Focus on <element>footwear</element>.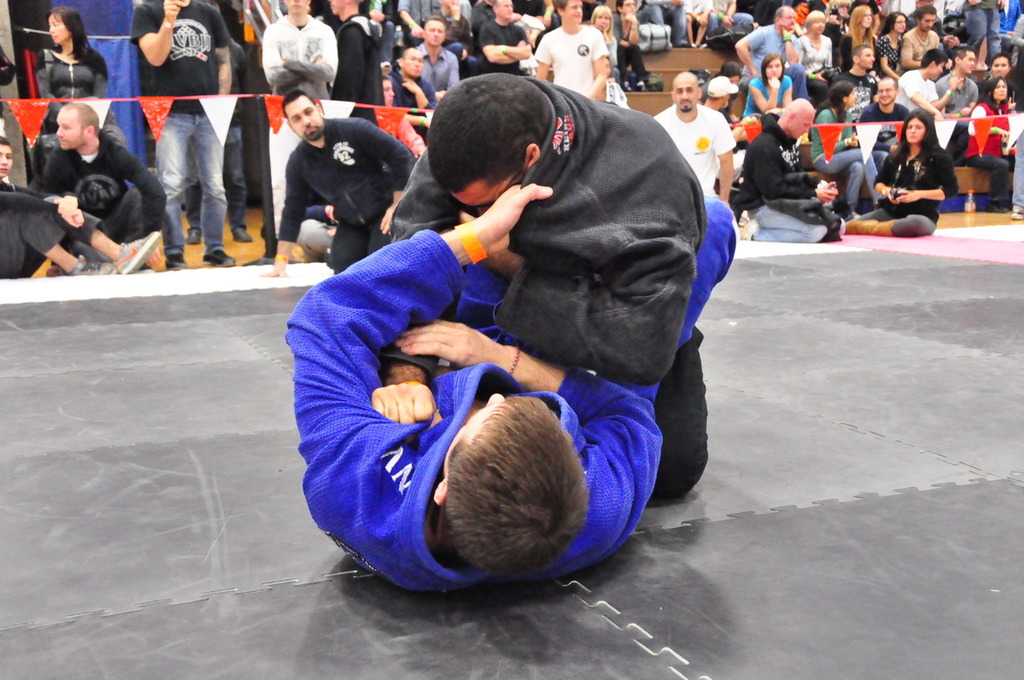
Focused at select_region(66, 254, 110, 274).
